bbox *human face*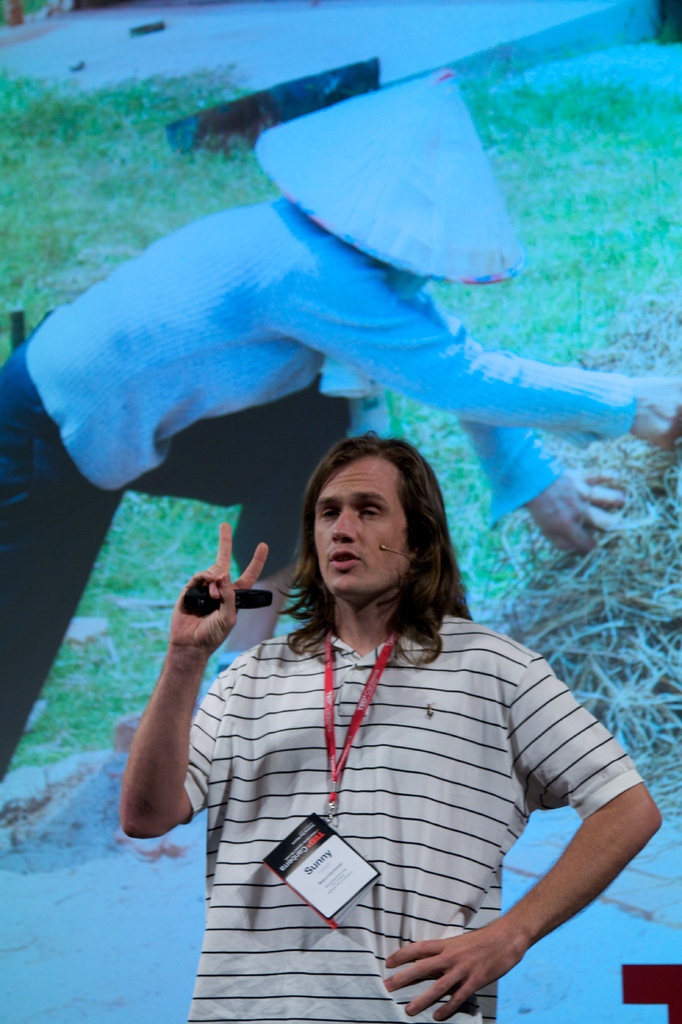
box(307, 452, 416, 598)
